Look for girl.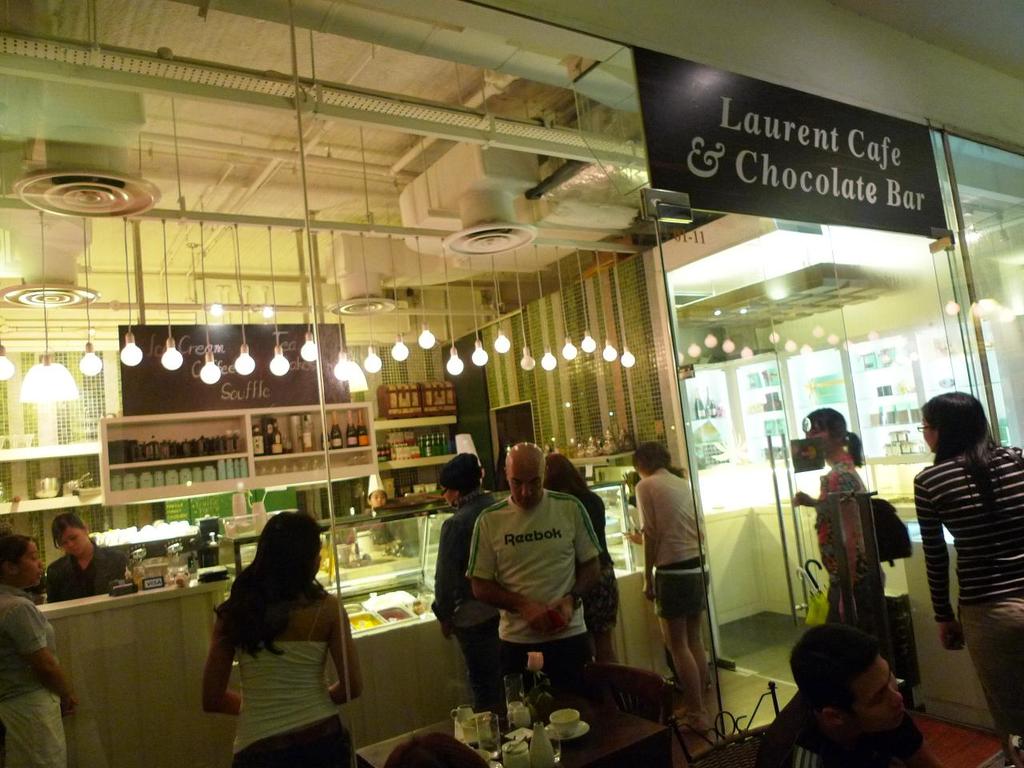
Found: region(203, 510, 364, 766).
